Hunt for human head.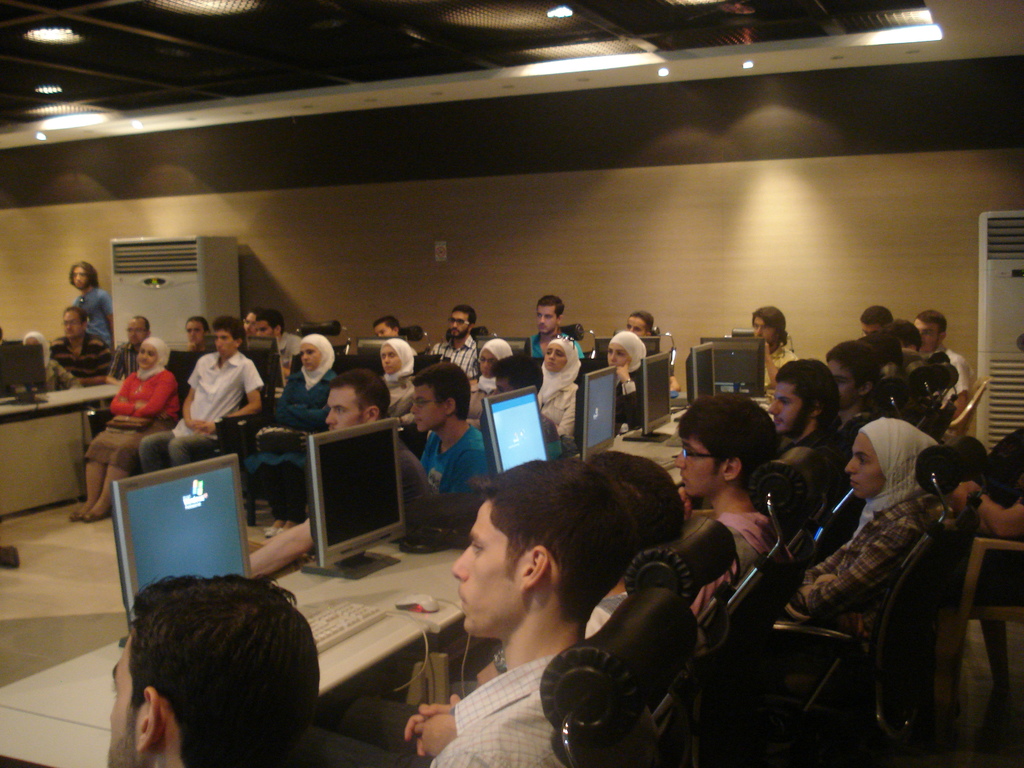
Hunted down at Rect(537, 297, 564, 337).
